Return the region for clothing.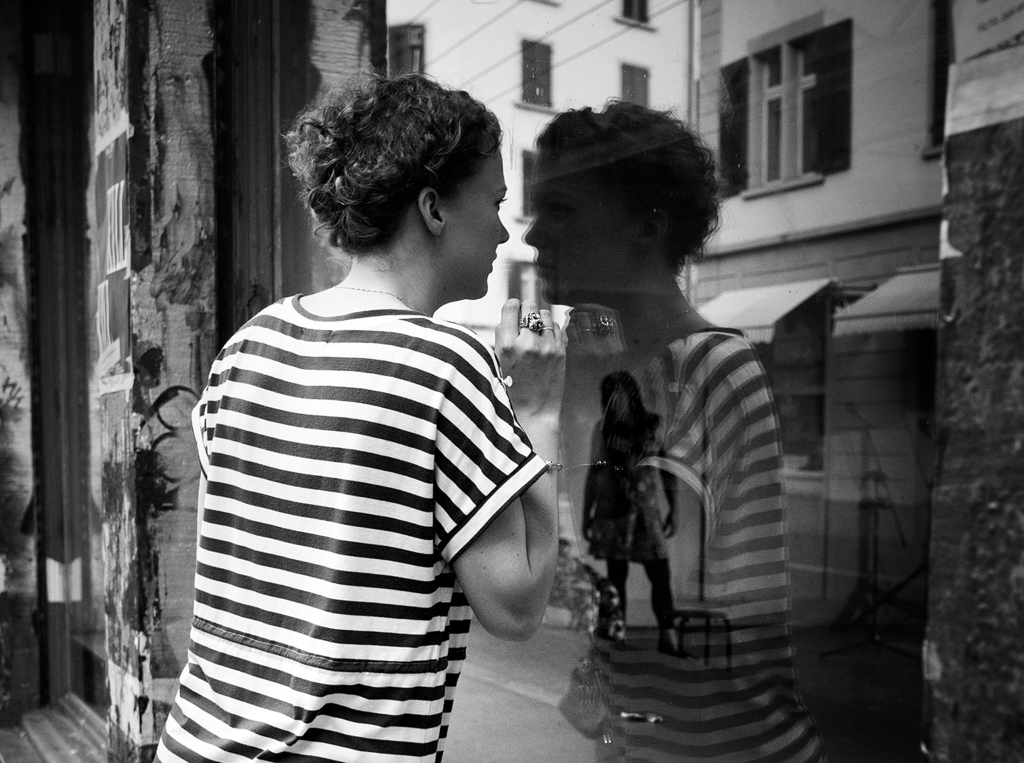
{"x1": 578, "y1": 402, "x2": 678, "y2": 648}.
